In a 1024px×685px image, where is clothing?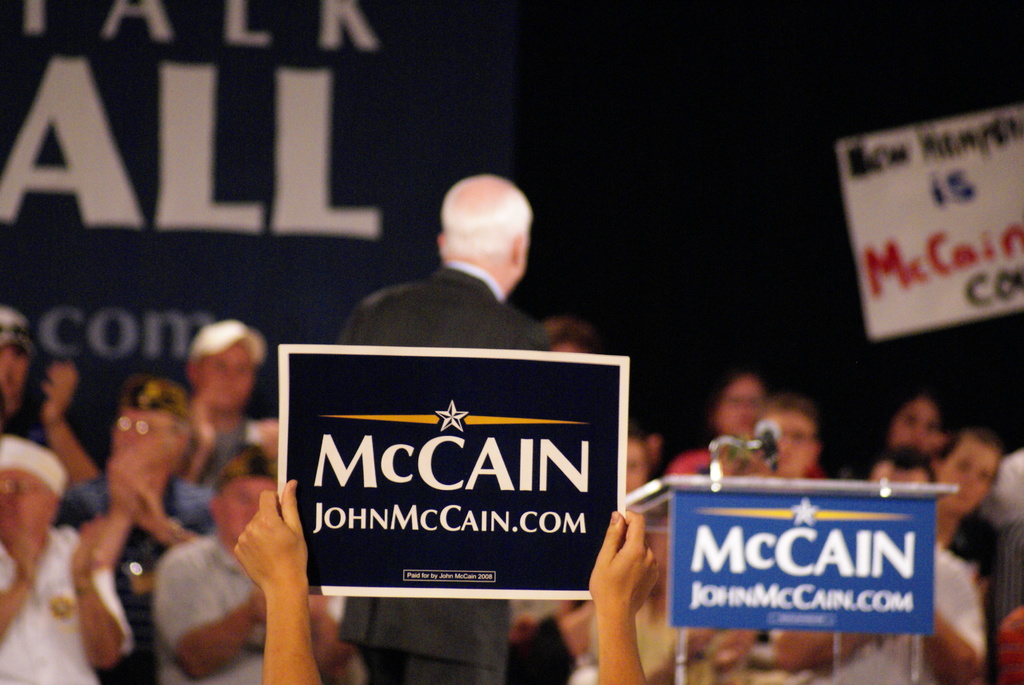
Rect(332, 263, 550, 684).
